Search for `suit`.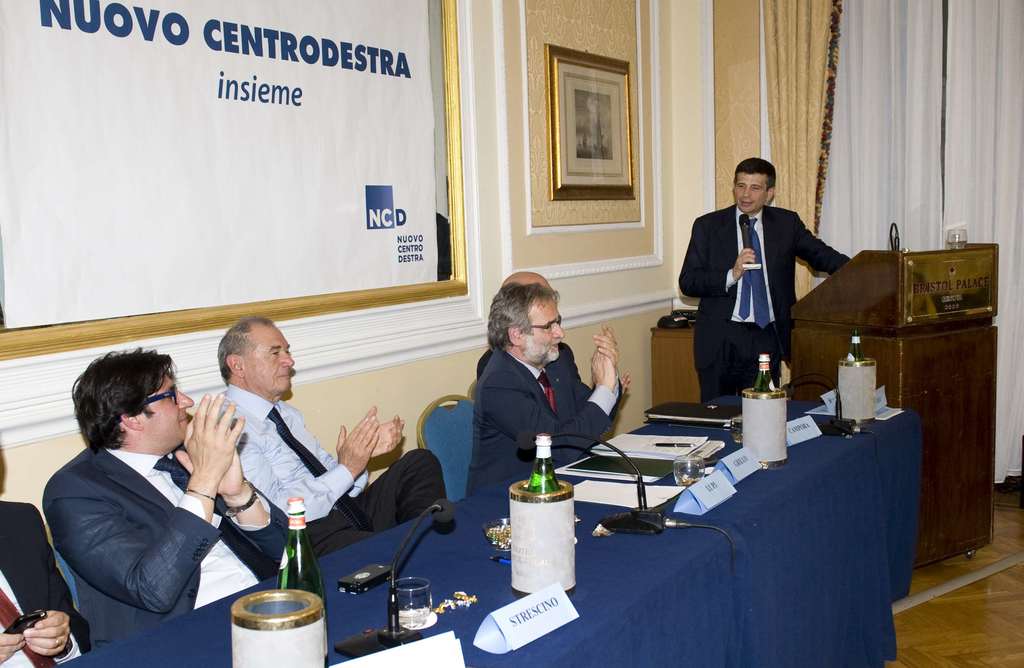
Found at (left=478, top=338, right=615, bottom=426).
